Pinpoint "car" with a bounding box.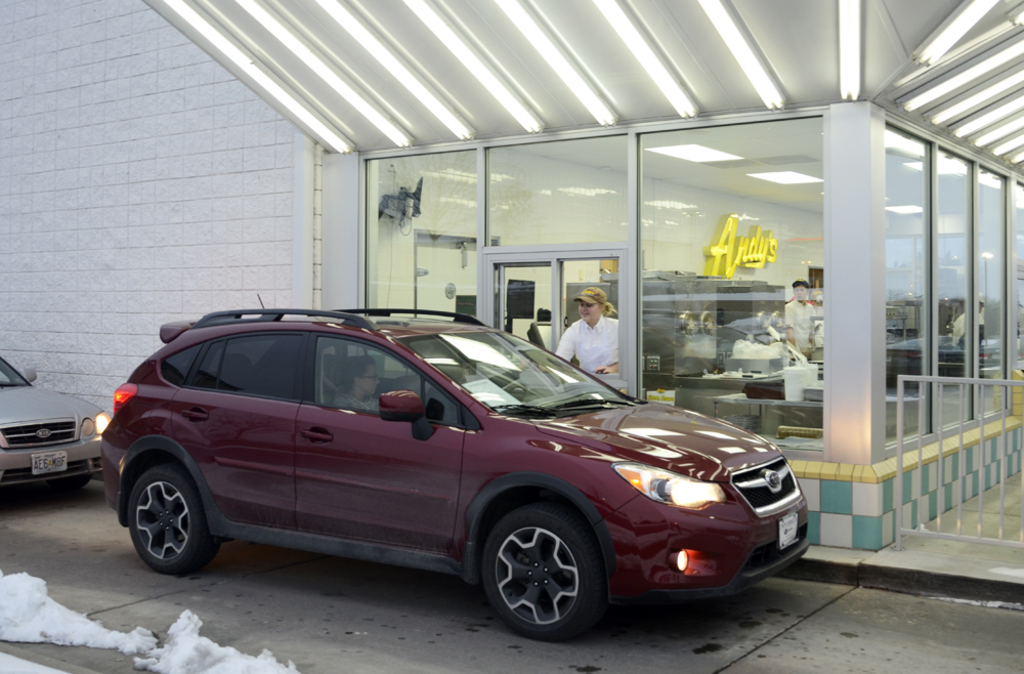
<bbox>65, 323, 797, 643</bbox>.
